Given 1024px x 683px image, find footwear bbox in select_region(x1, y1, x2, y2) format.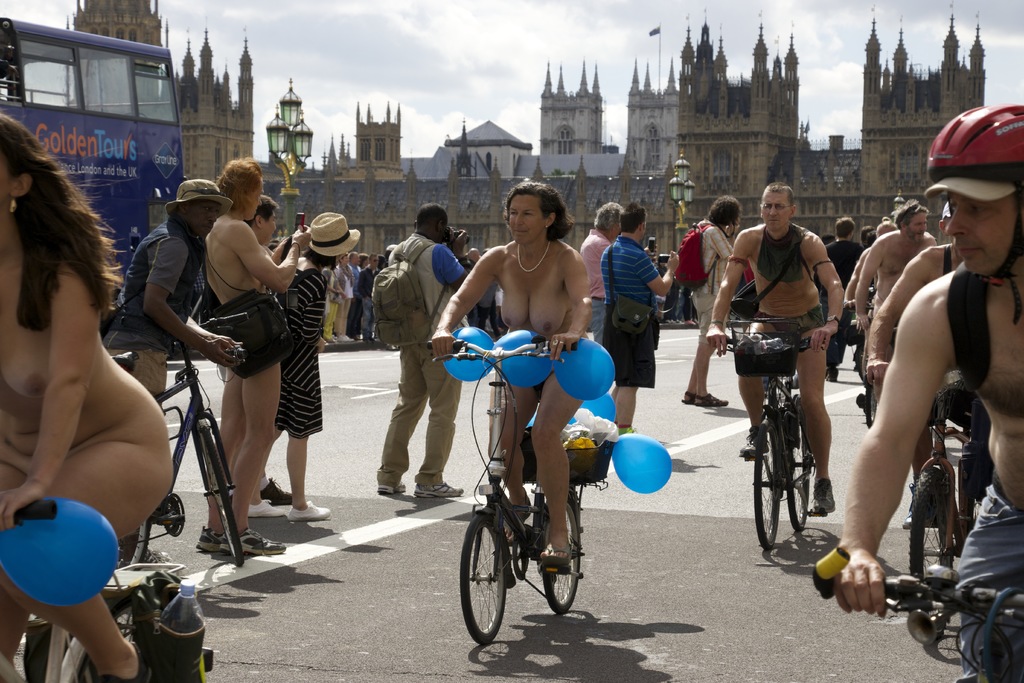
select_region(376, 482, 409, 495).
